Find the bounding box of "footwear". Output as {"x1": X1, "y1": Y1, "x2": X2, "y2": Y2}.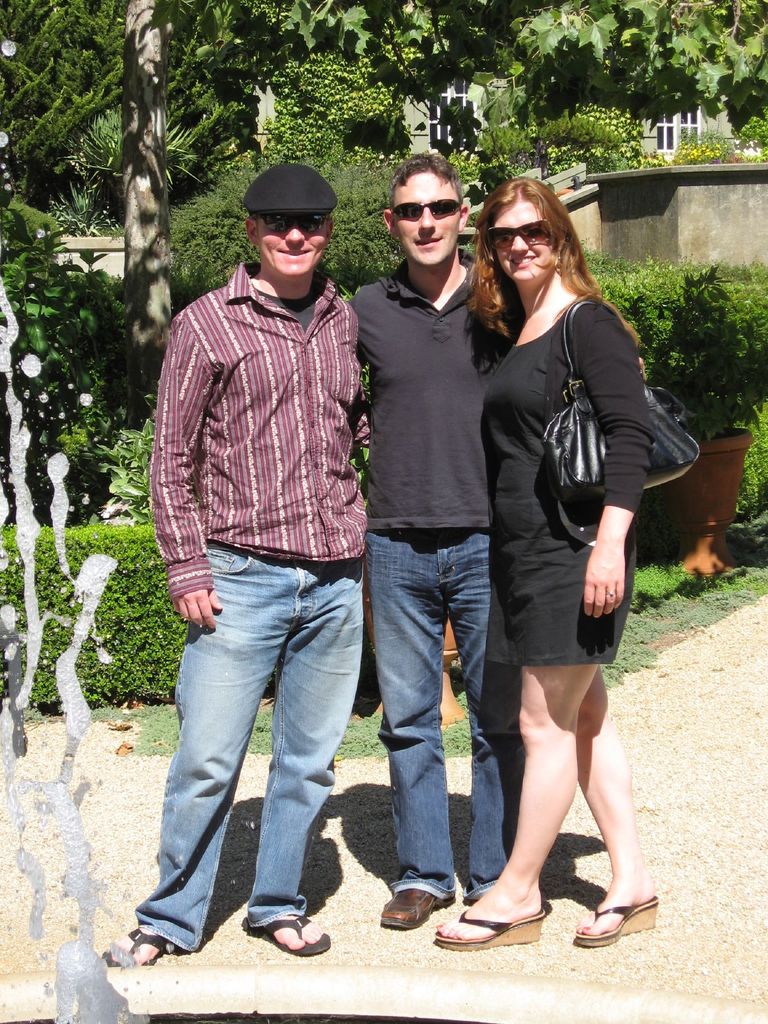
{"x1": 577, "y1": 869, "x2": 660, "y2": 947}.
